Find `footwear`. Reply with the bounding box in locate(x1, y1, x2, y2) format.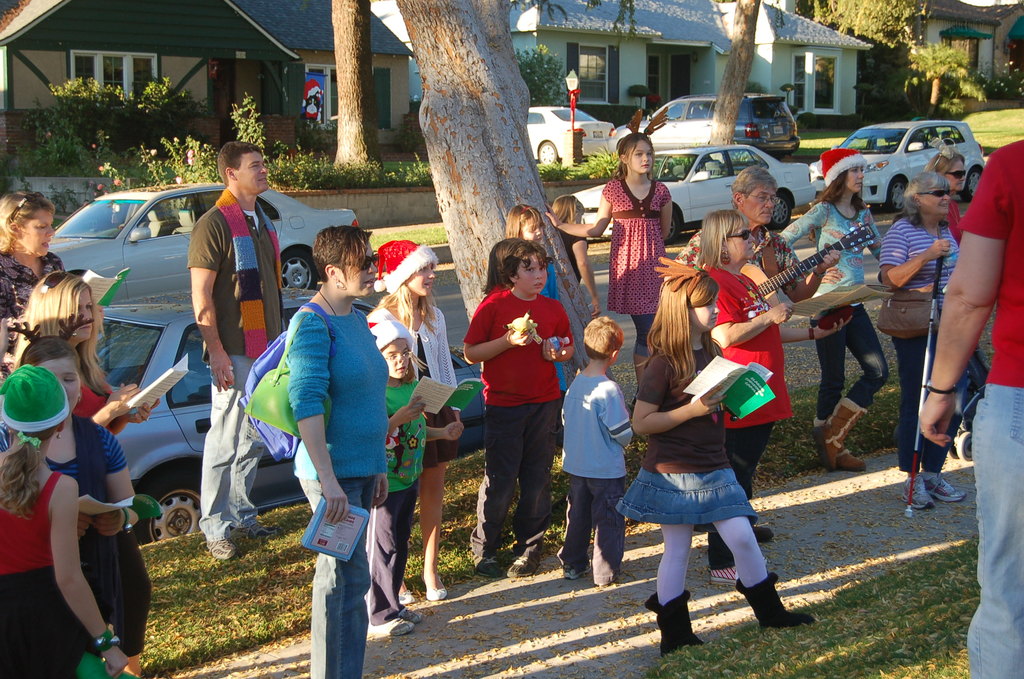
locate(902, 474, 934, 507).
